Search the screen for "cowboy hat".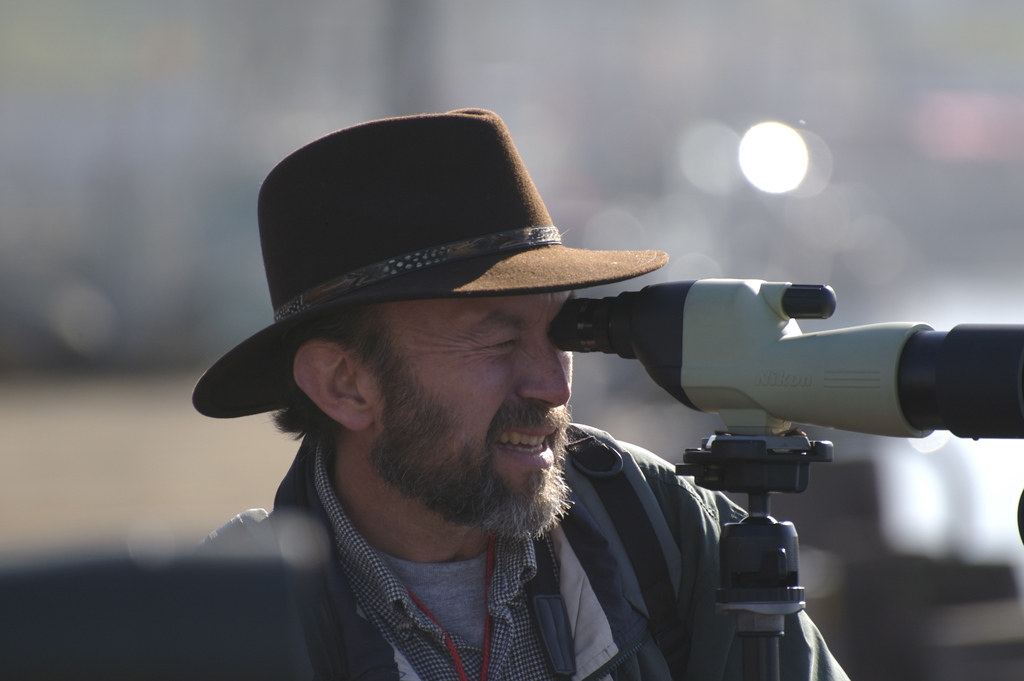
Found at <region>184, 114, 701, 488</region>.
